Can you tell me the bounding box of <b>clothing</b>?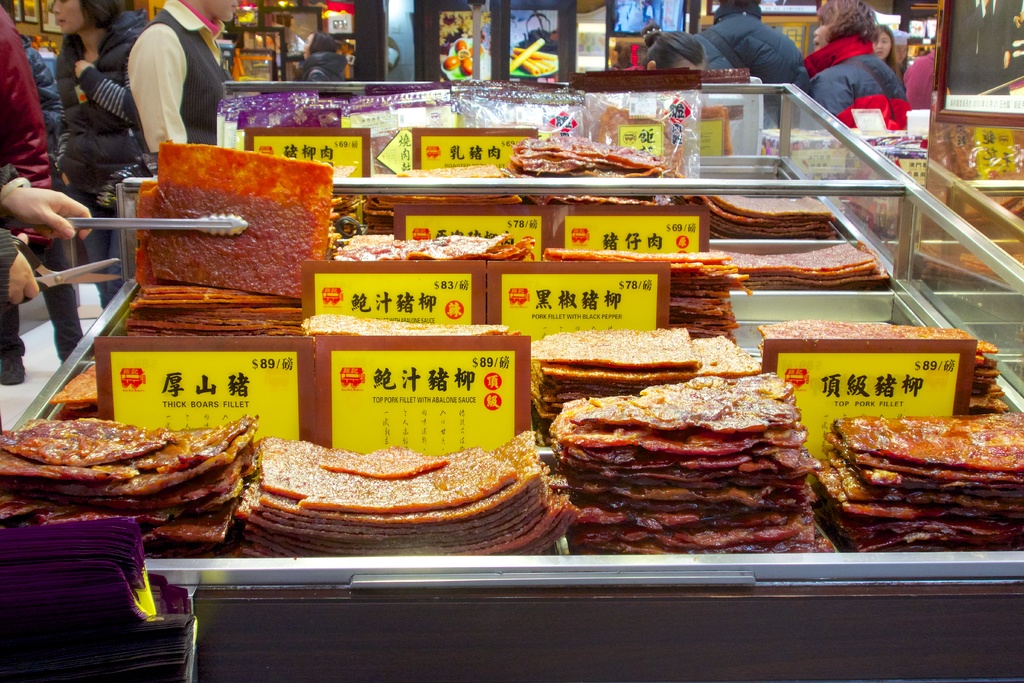
bbox=(800, 38, 916, 131).
